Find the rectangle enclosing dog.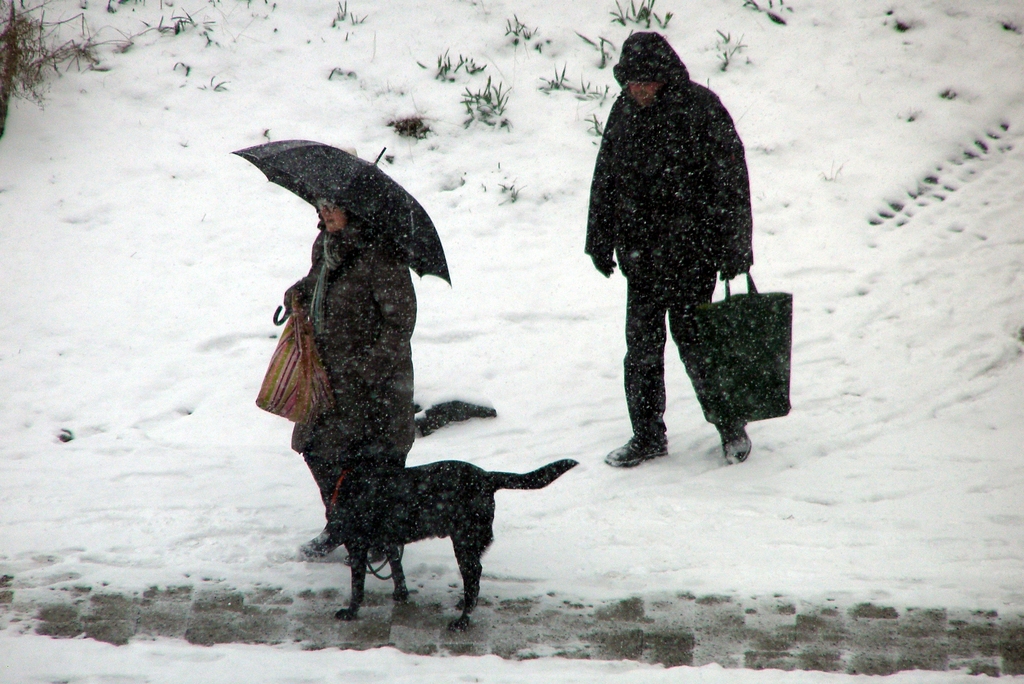
307, 419, 578, 631.
